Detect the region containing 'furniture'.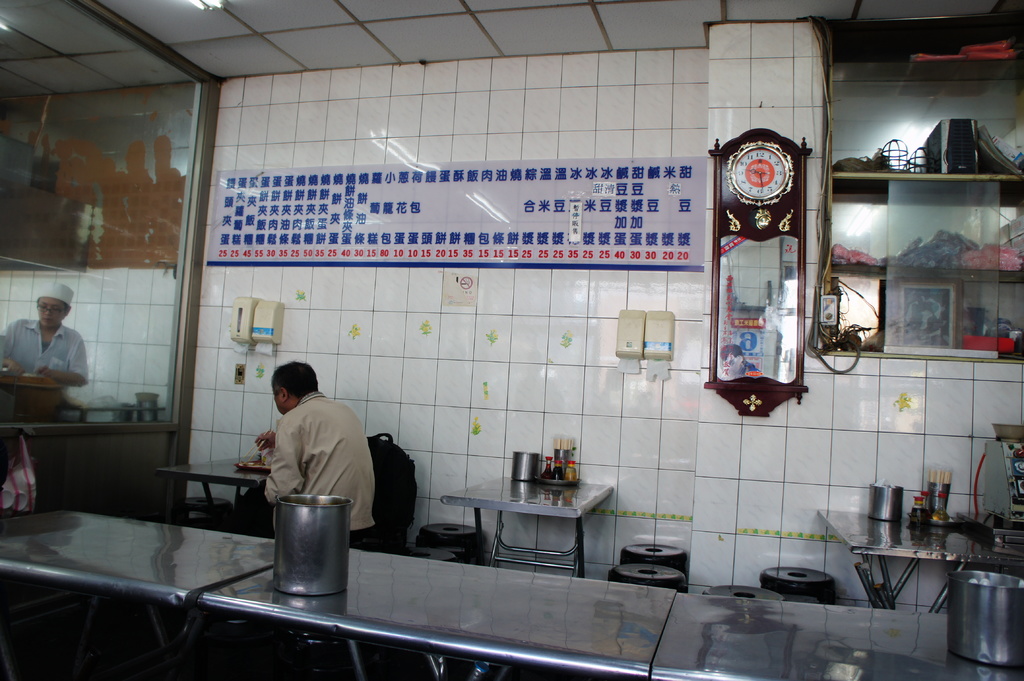
704:584:784:600.
